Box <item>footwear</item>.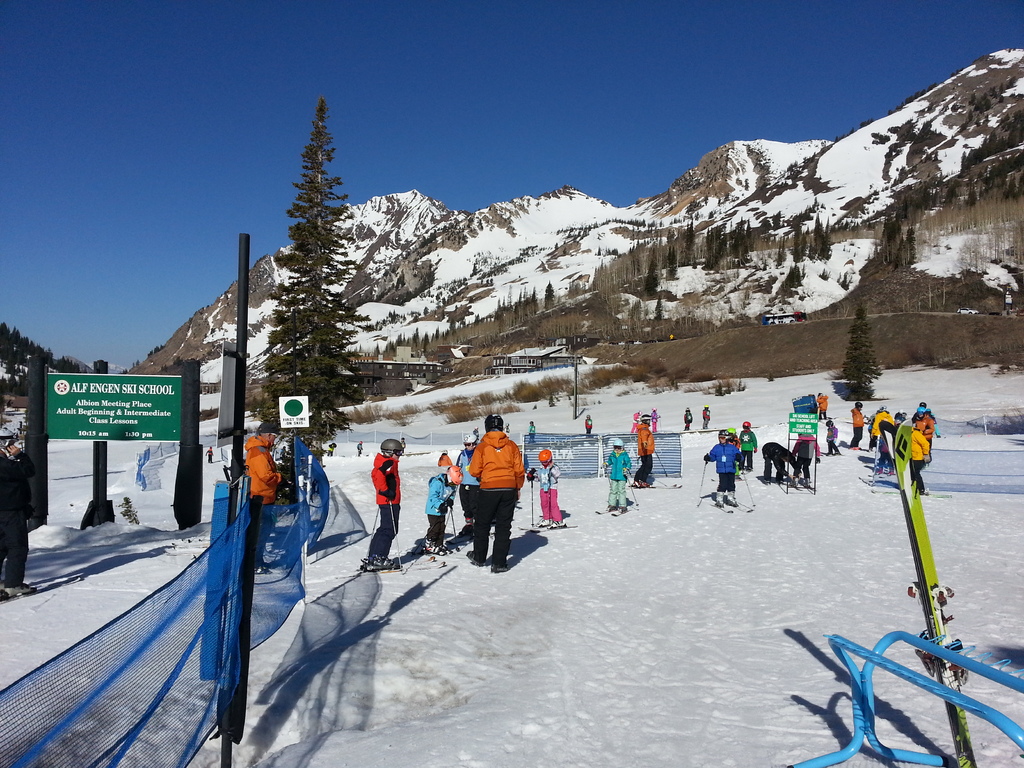
{"x1": 376, "y1": 559, "x2": 399, "y2": 570}.
